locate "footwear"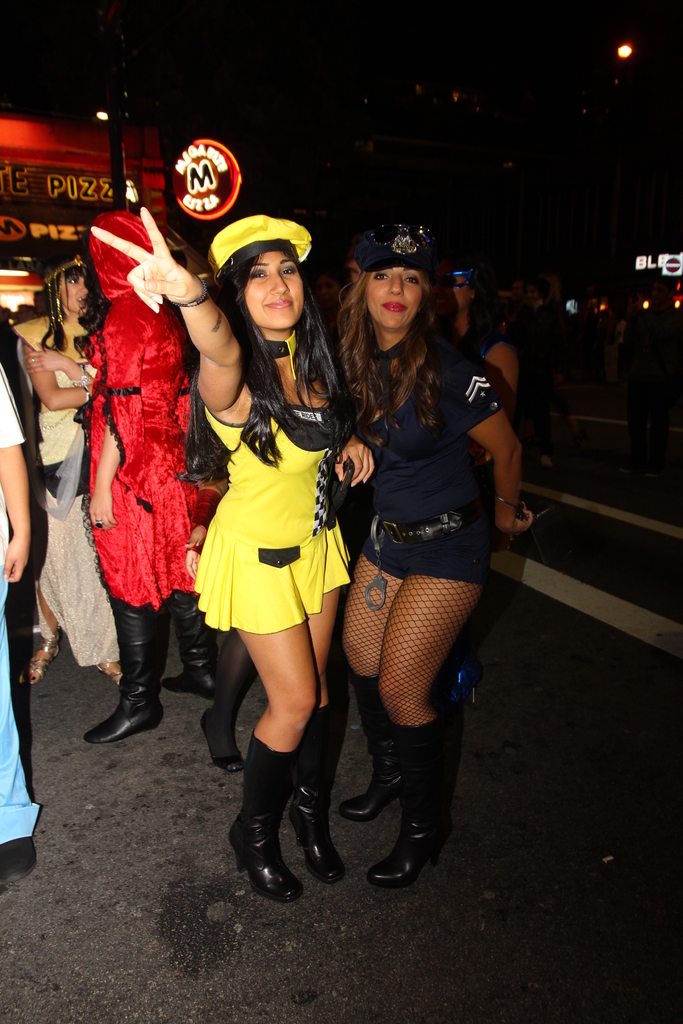
x1=204, y1=684, x2=244, y2=776
